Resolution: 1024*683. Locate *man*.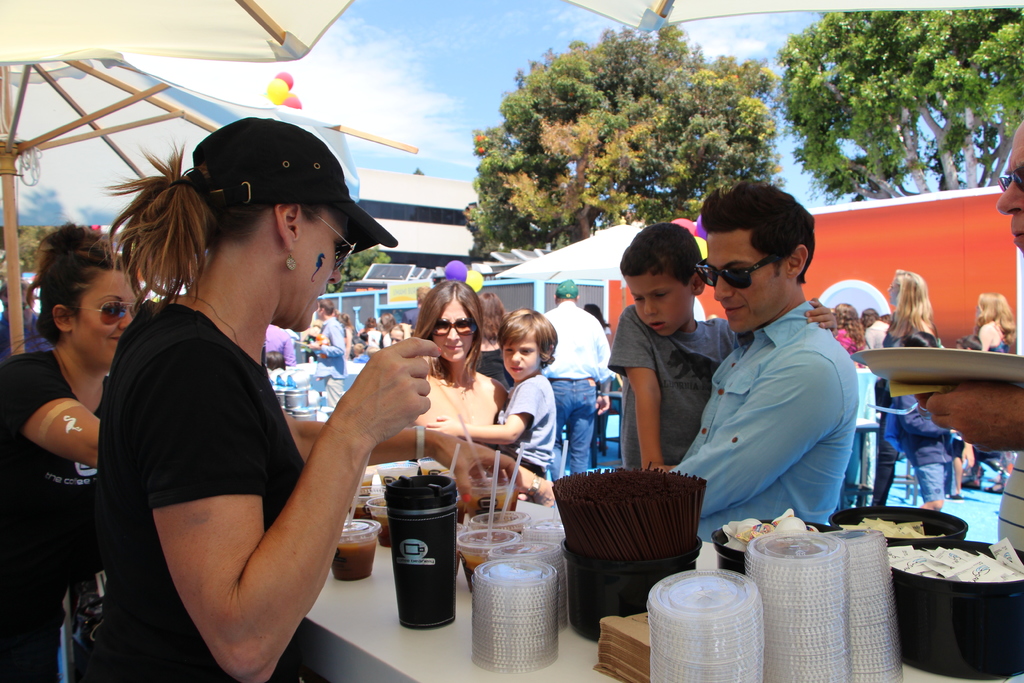
(310,299,346,407).
